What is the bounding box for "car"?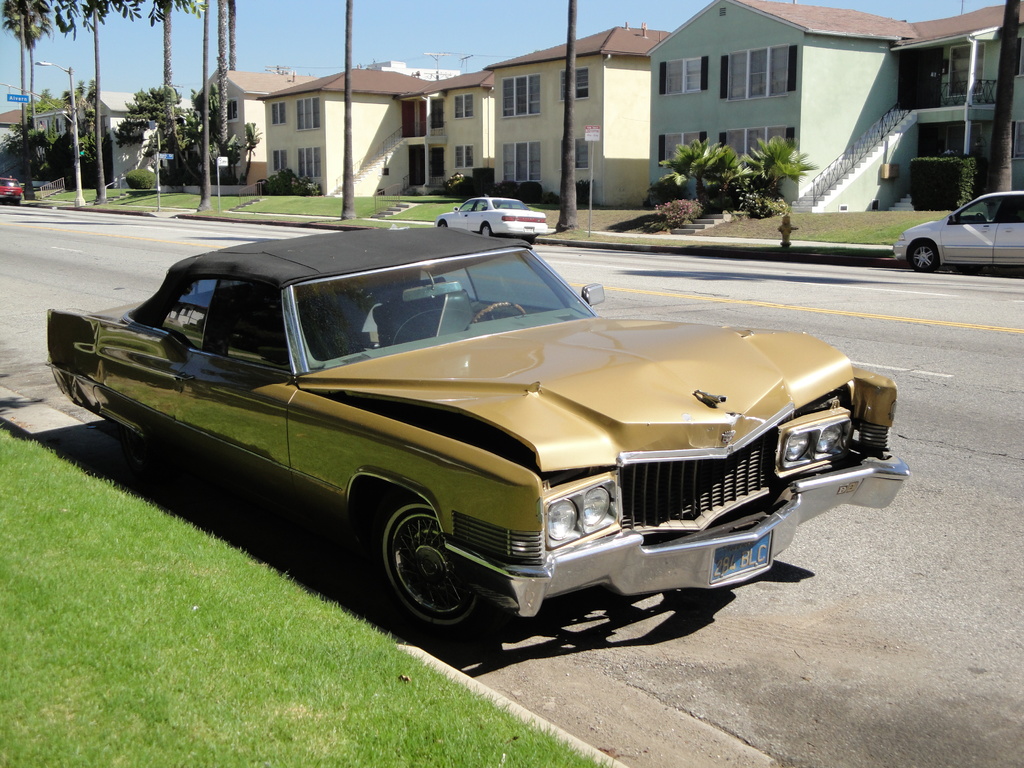
<bbox>892, 188, 1023, 274</bbox>.
